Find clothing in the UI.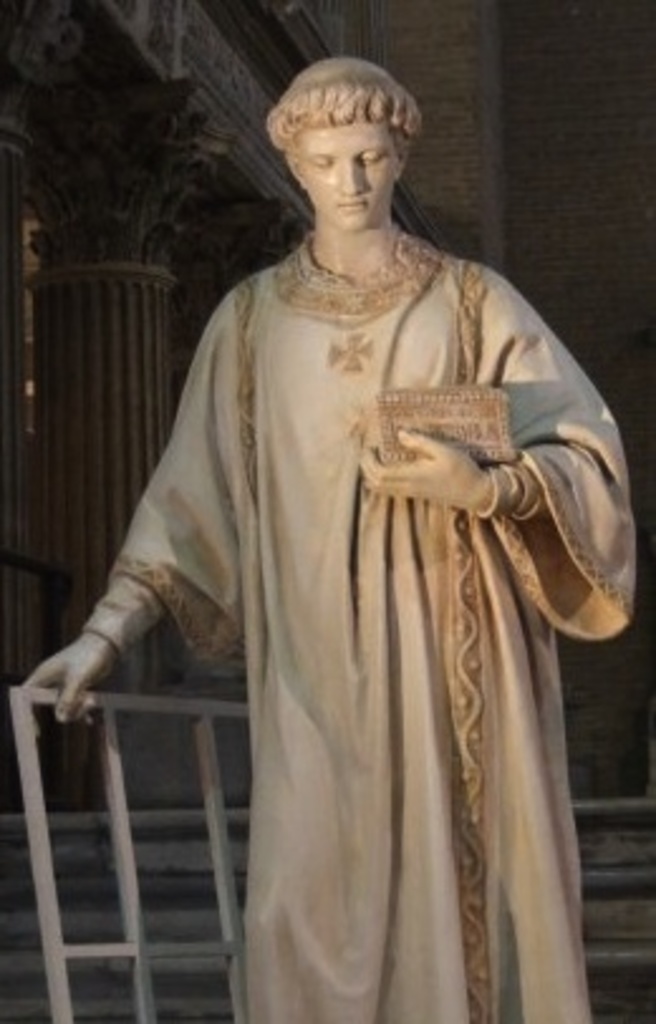
UI element at (83, 232, 636, 1021).
